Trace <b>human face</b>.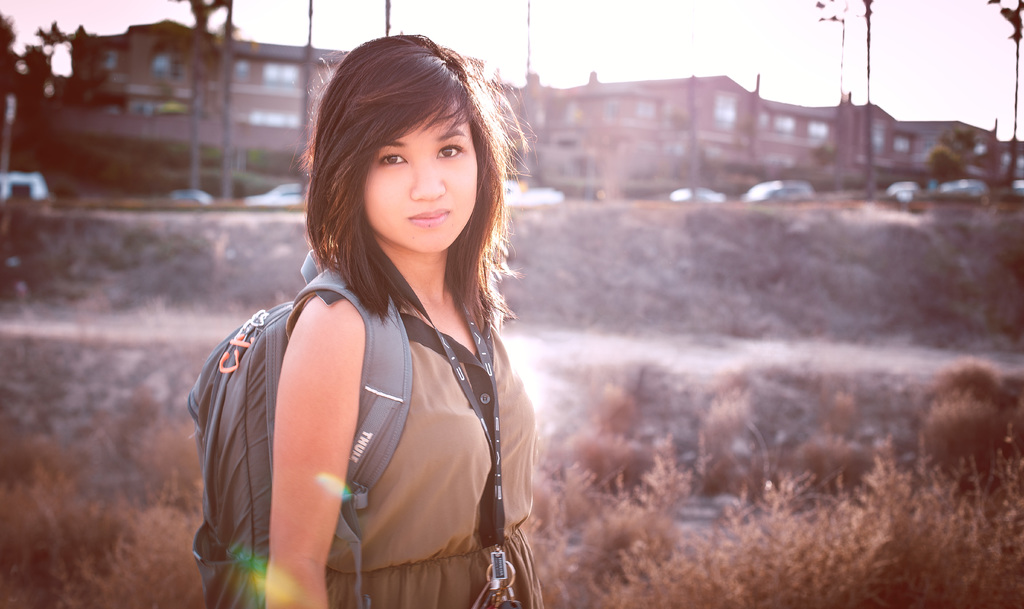
Traced to 360:96:481:252.
